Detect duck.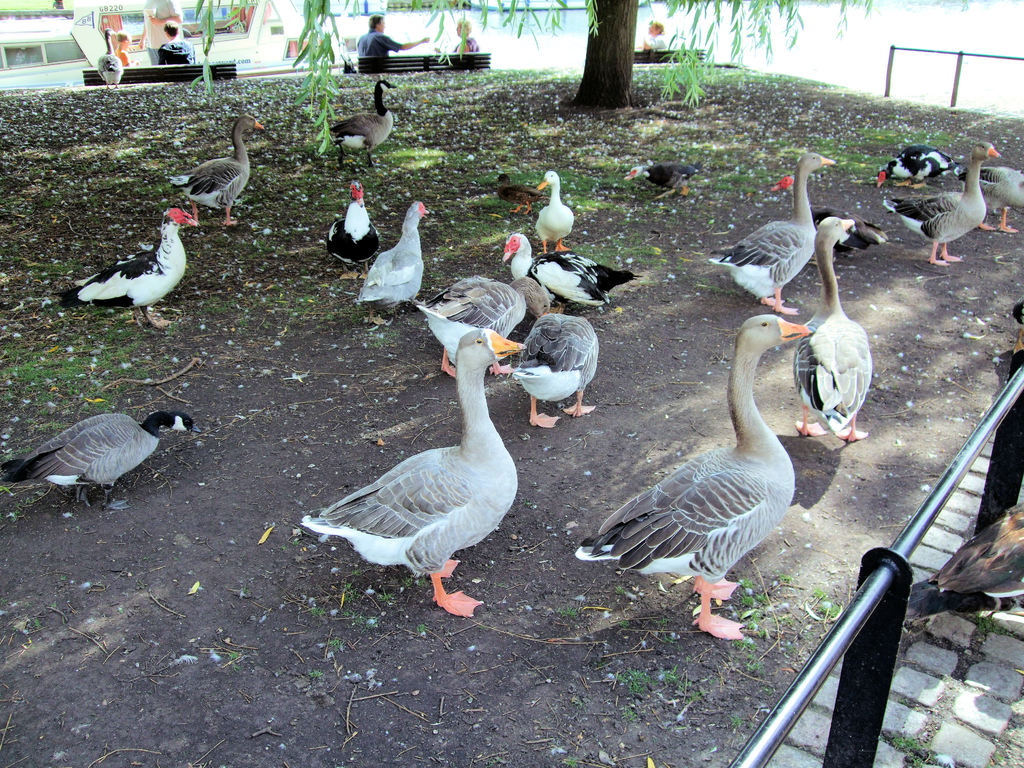
Detected at <bbox>169, 114, 268, 228</bbox>.
